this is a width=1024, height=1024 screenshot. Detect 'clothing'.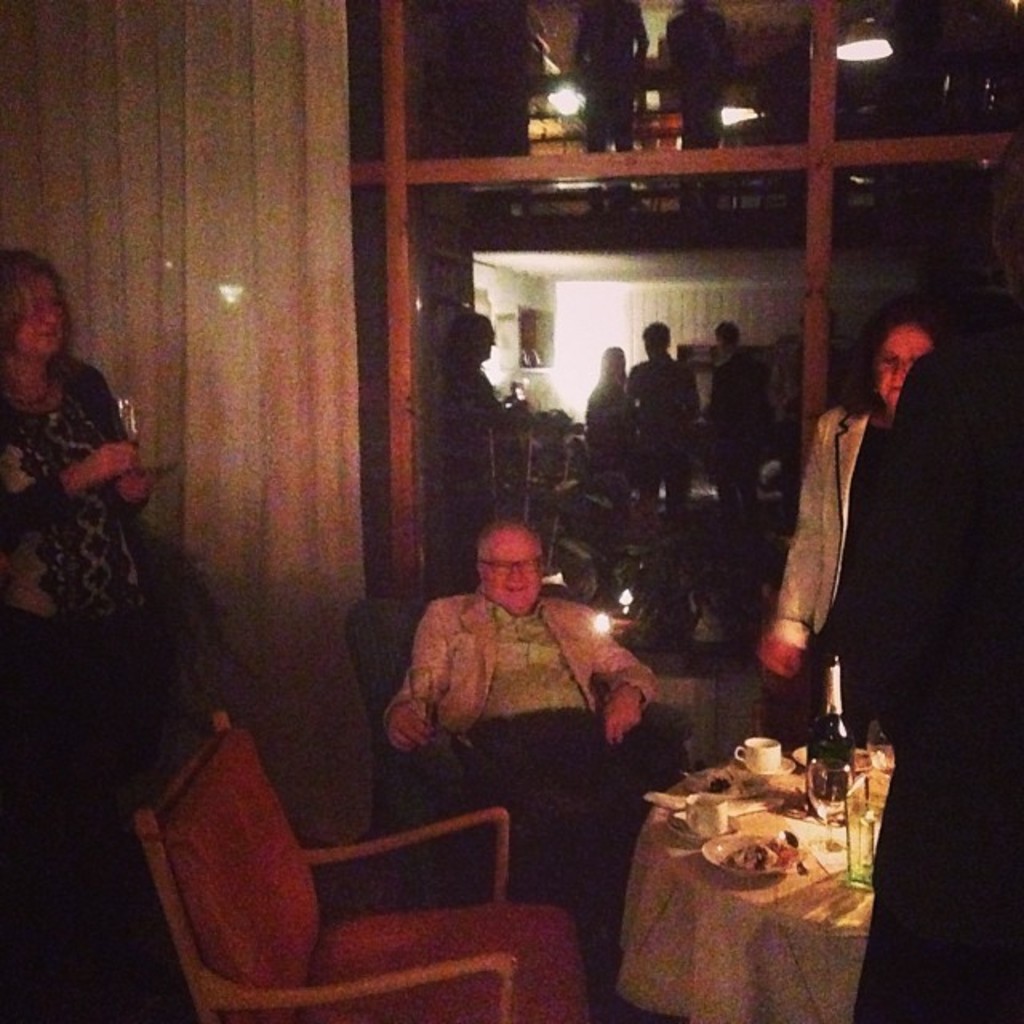
[x1=0, y1=341, x2=162, y2=982].
